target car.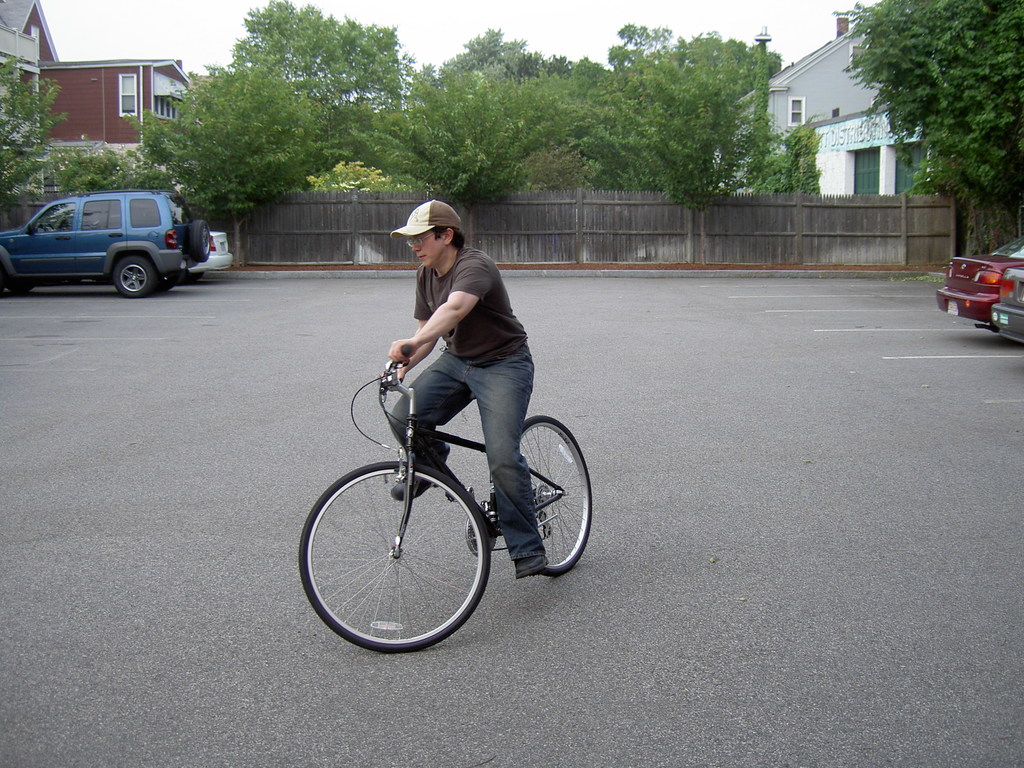
Target region: 938:236:1023:339.
